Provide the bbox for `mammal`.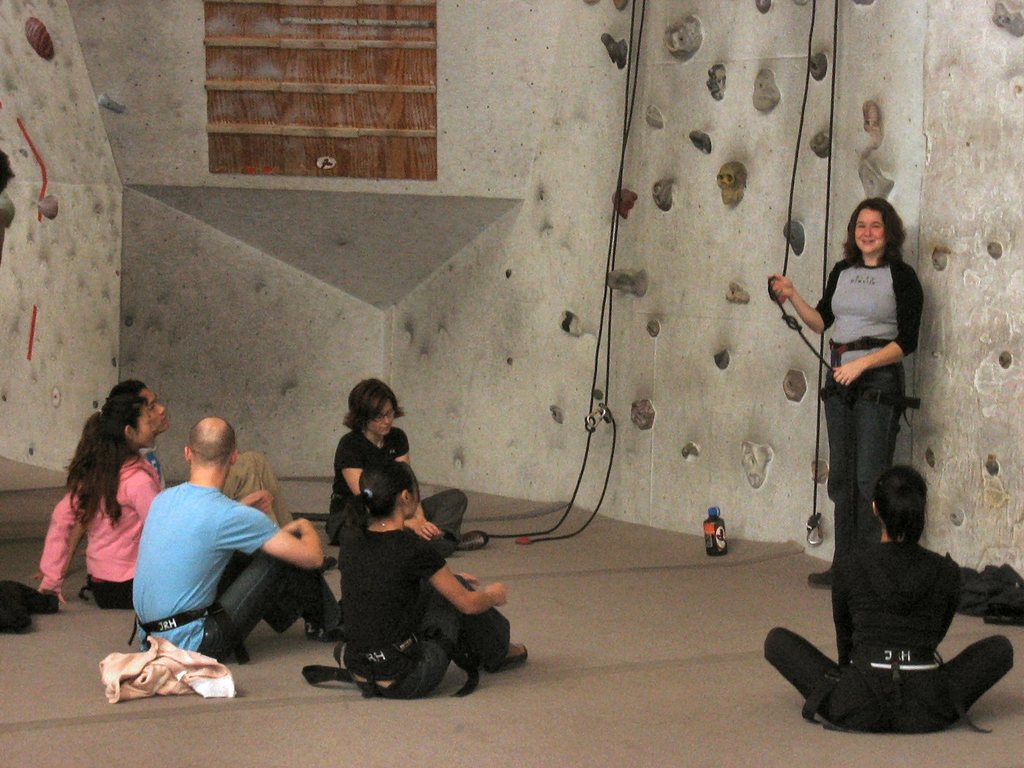
<region>103, 380, 344, 575</region>.
